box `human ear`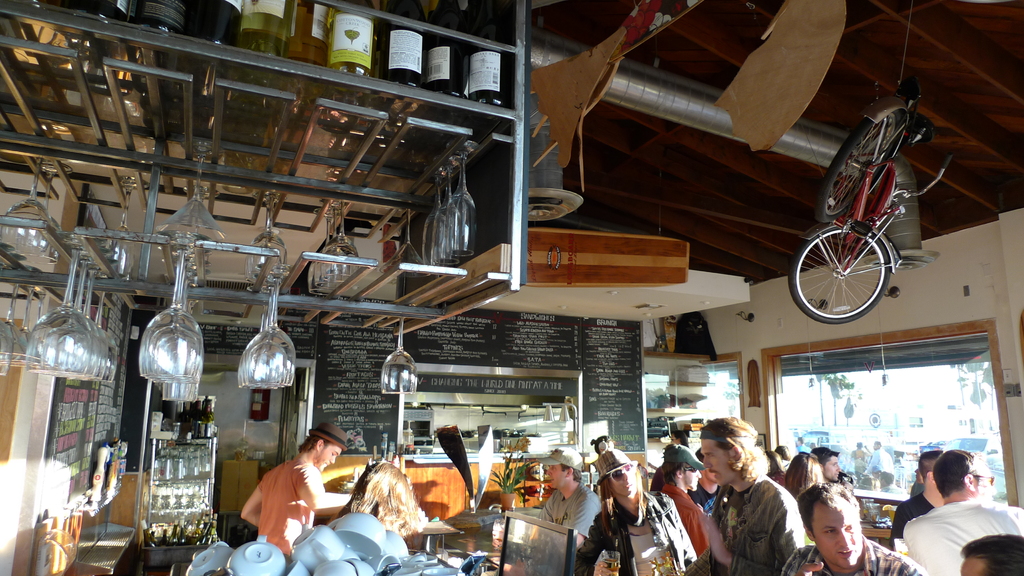
674:469:684:478
